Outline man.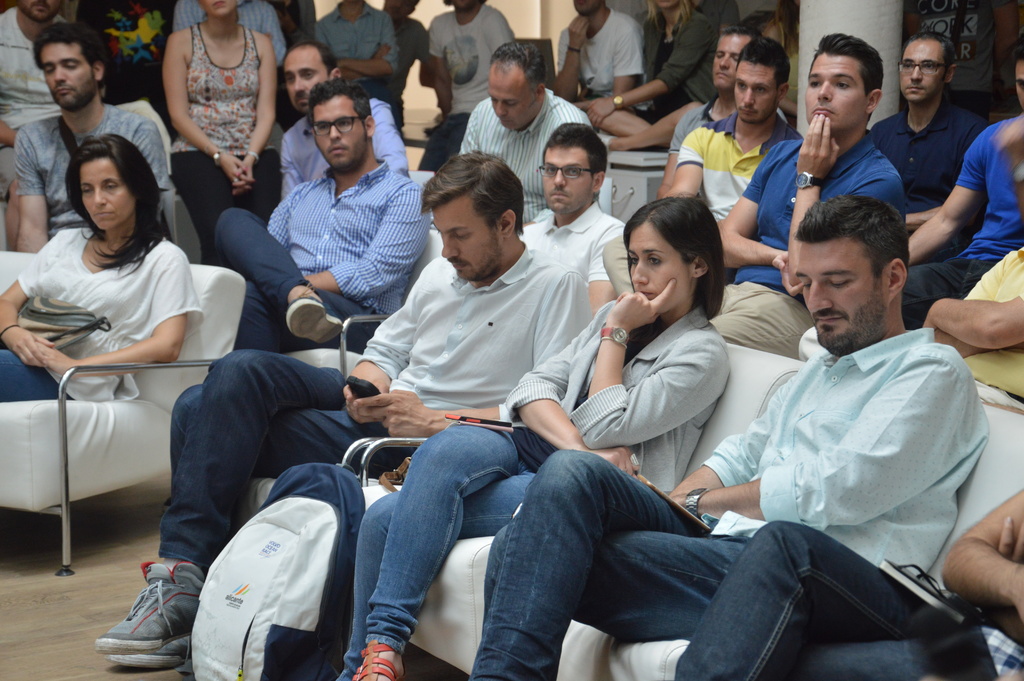
Outline: (456,36,596,222).
